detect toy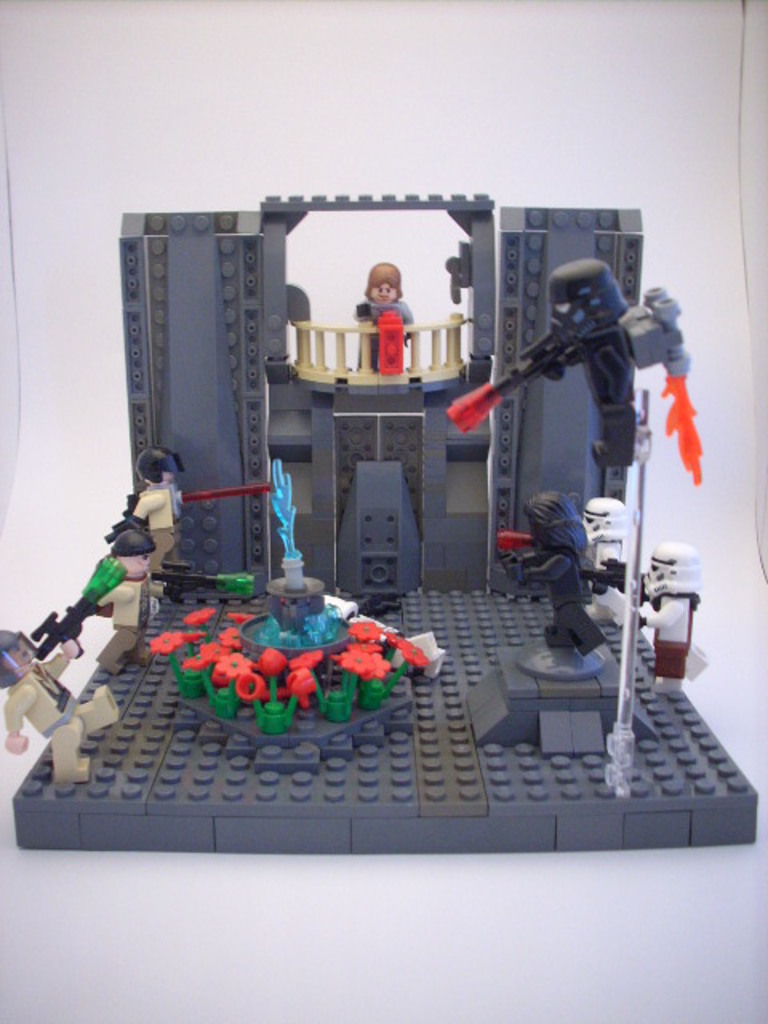
select_region(154, 594, 442, 744)
